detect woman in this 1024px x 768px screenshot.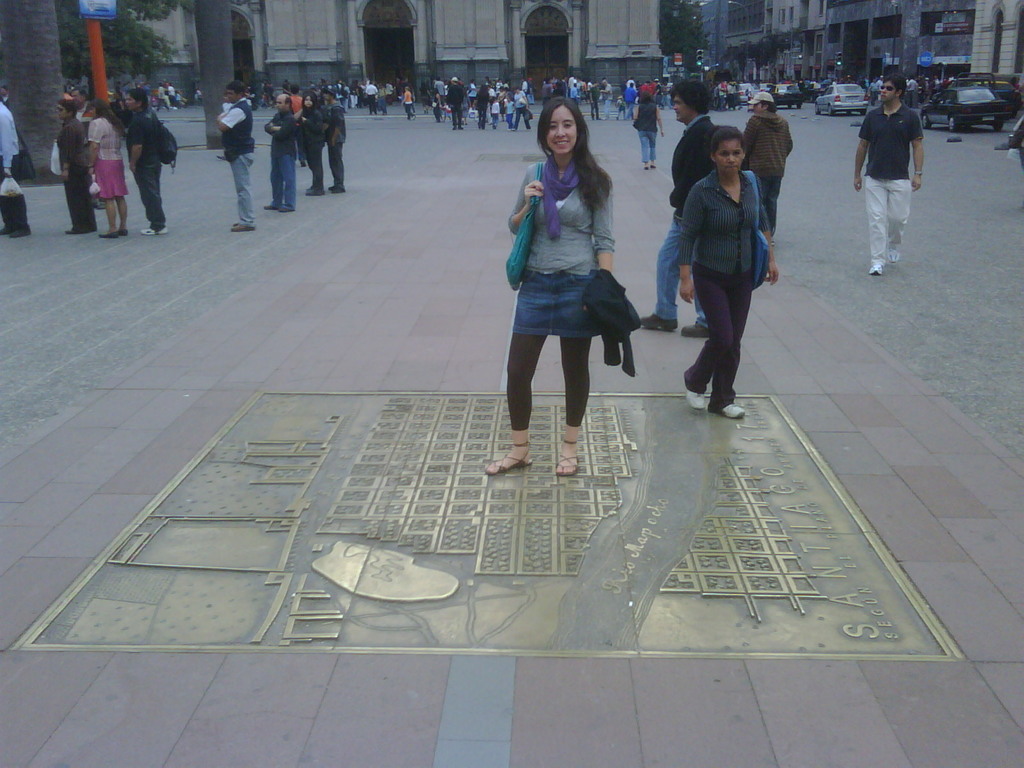
Detection: locate(478, 106, 618, 479).
